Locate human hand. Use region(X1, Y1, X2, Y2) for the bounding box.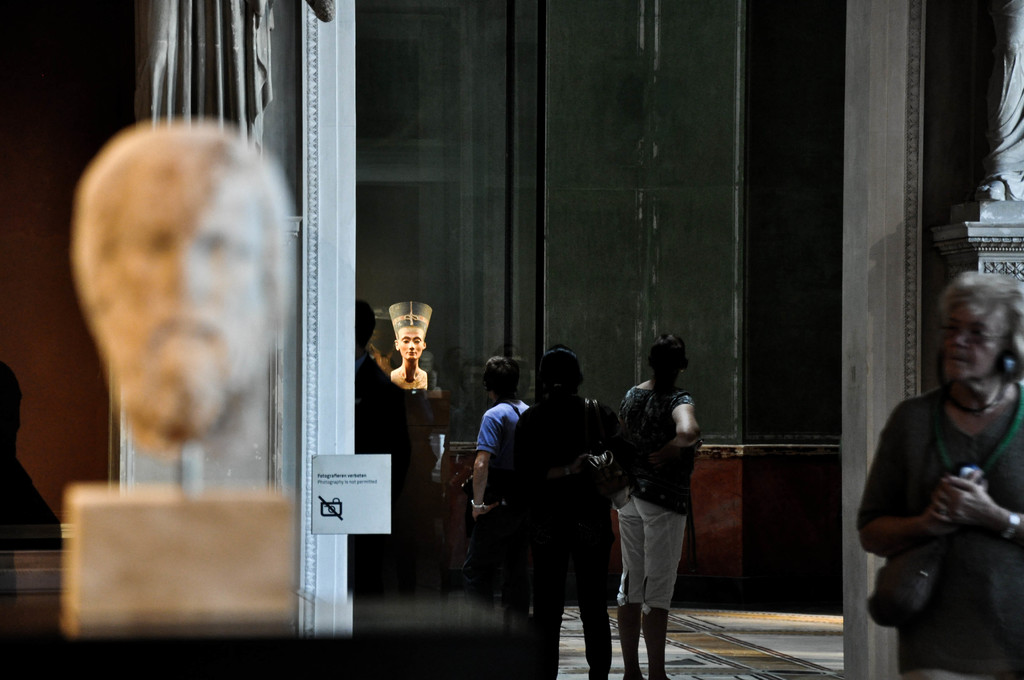
region(473, 505, 497, 516).
